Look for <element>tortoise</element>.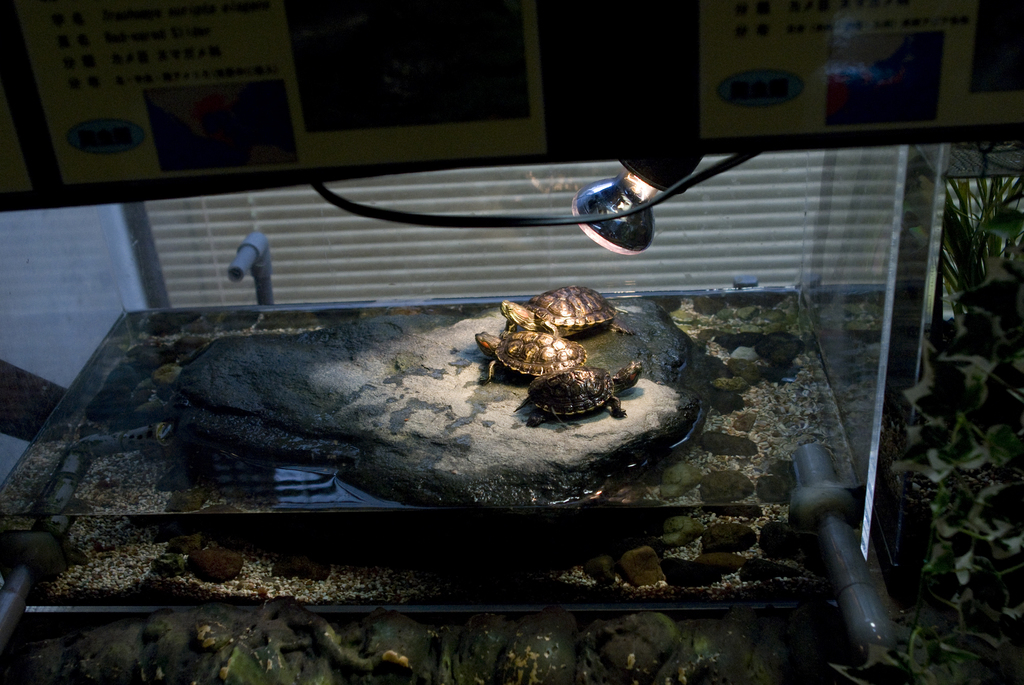
Found: (left=511, top=359, right=645, bottom=426).
